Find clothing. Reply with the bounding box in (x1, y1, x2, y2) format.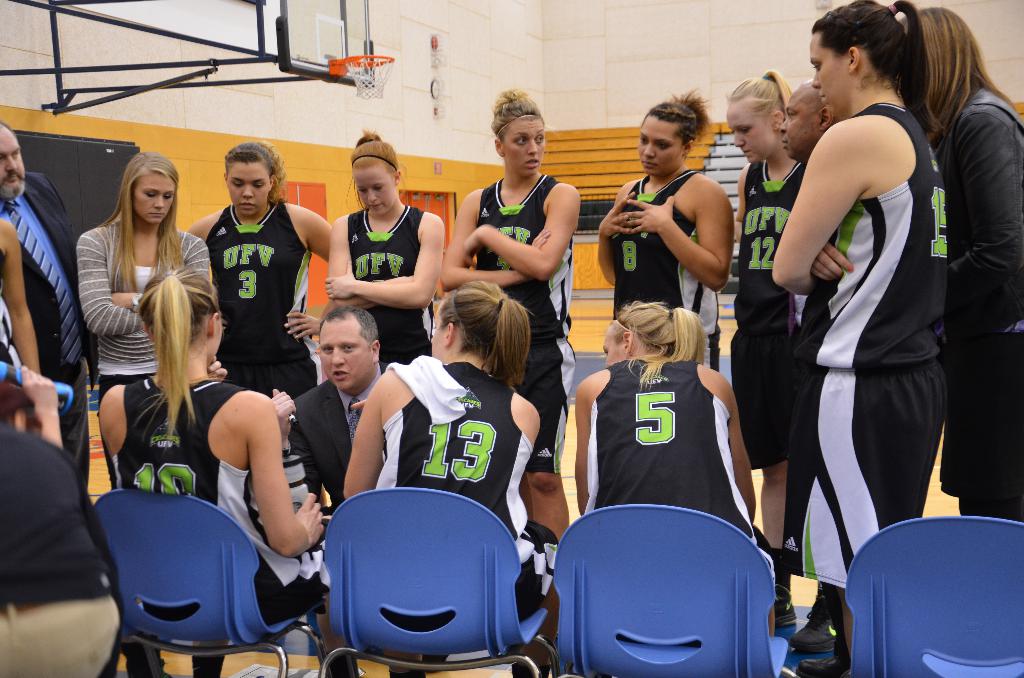
(468, 180, 579, 472).
